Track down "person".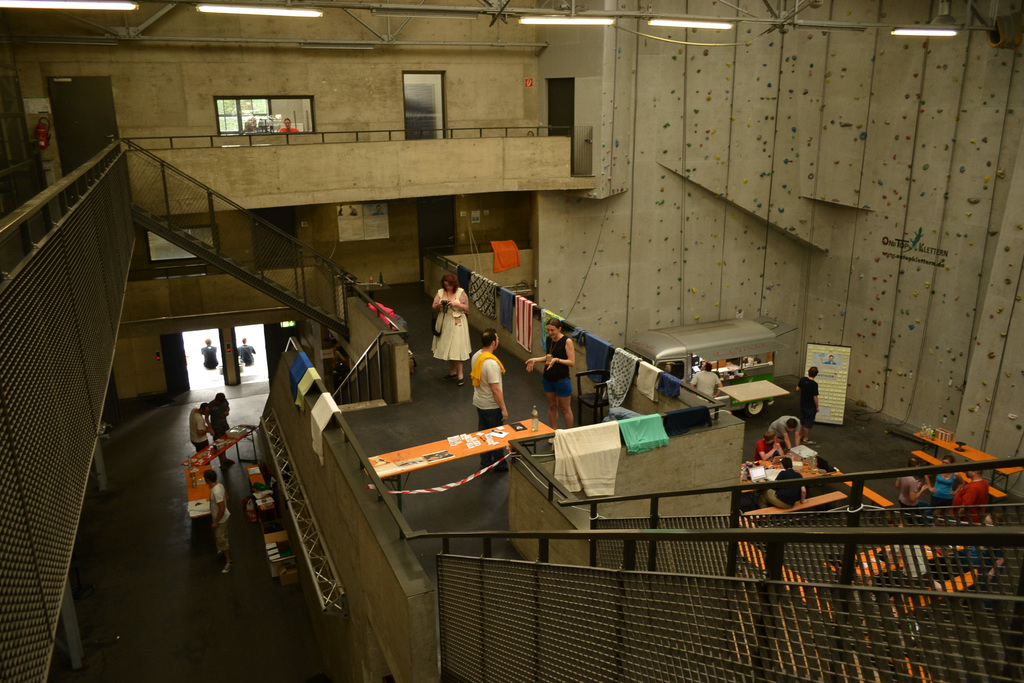
Tracked to x1=428, y1=270, x2=481, y2=403.
